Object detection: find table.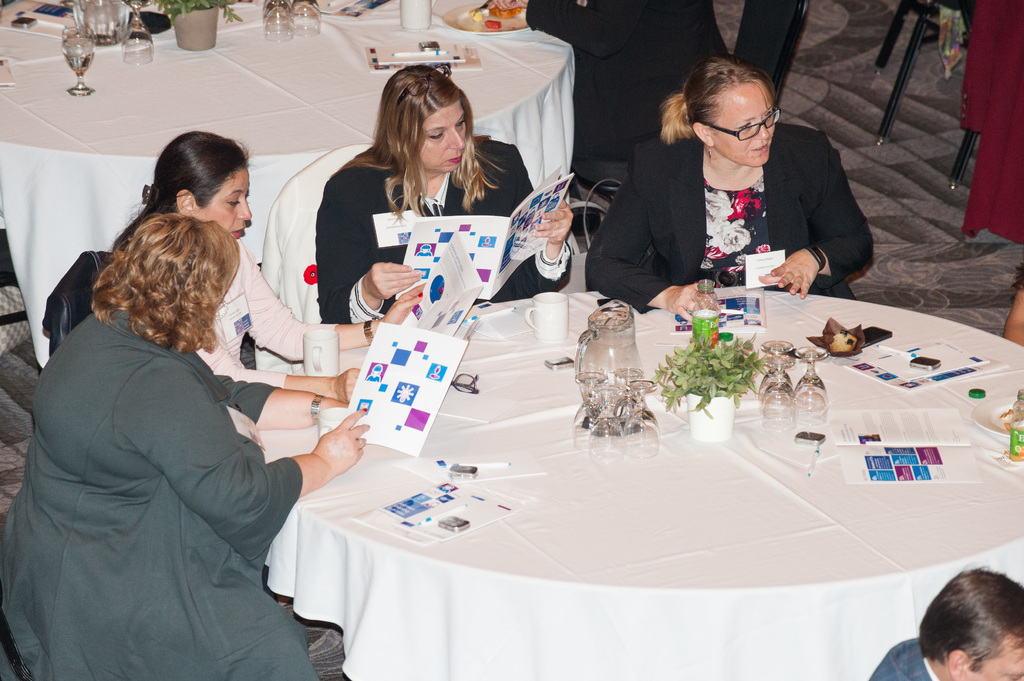
left=0, top=0, right=576, bottom=328.
